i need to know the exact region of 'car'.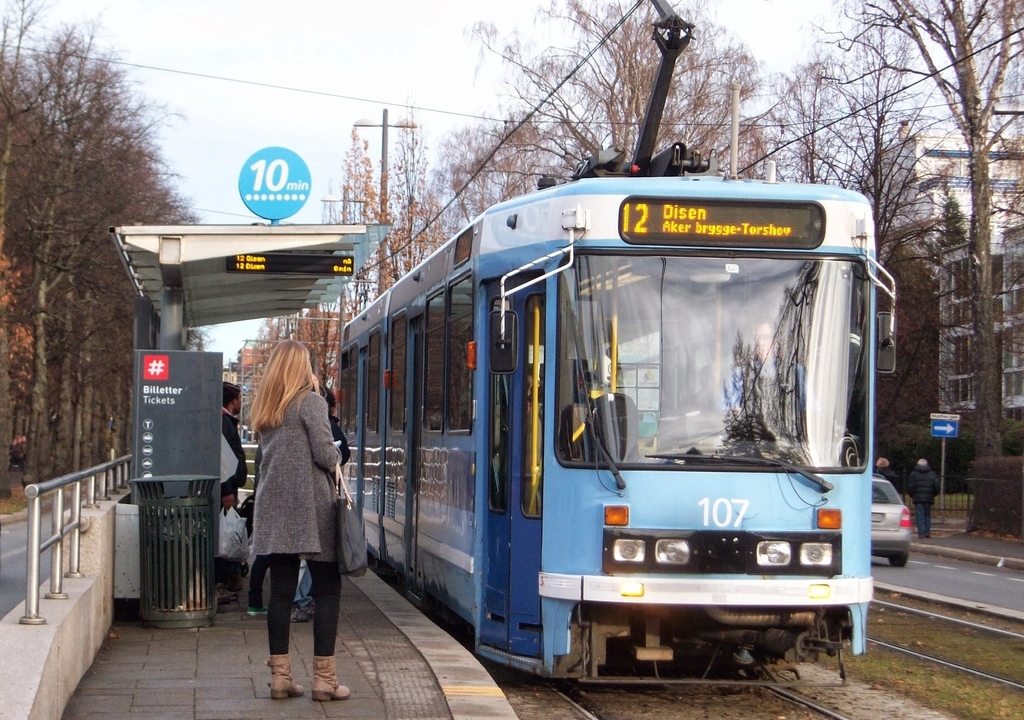
Region: [x1=867, y1=468, x2=911, y2=569].
